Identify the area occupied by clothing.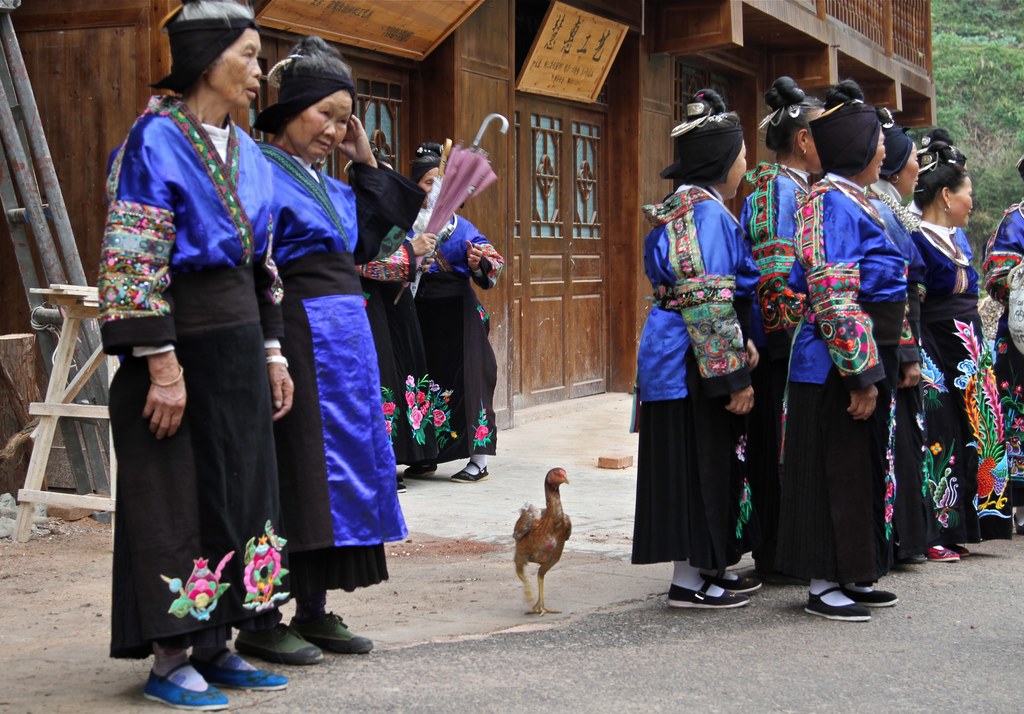
Area: 758/132/925/608.
